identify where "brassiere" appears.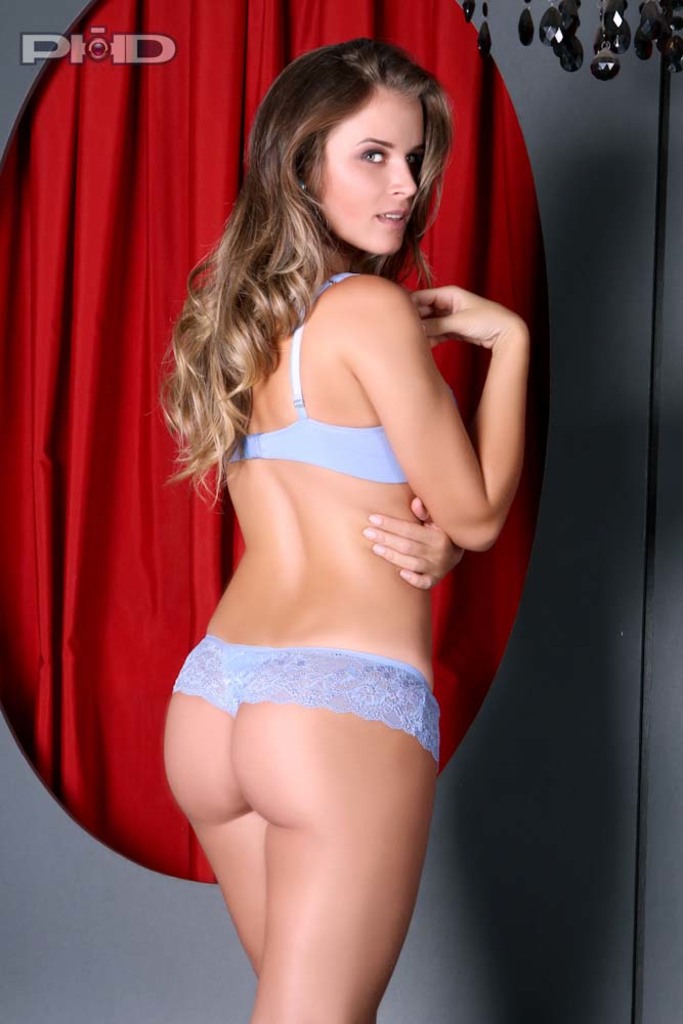
Appears at 247, 287, 415, 520.
